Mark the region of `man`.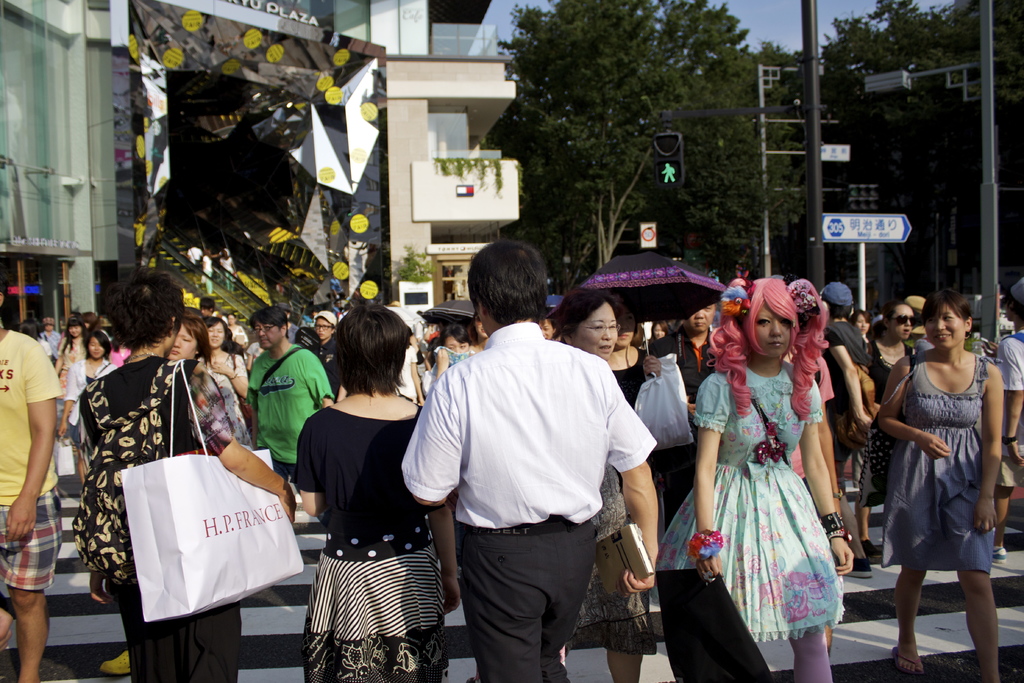
Region: box=[0, 283, 67, 682].
